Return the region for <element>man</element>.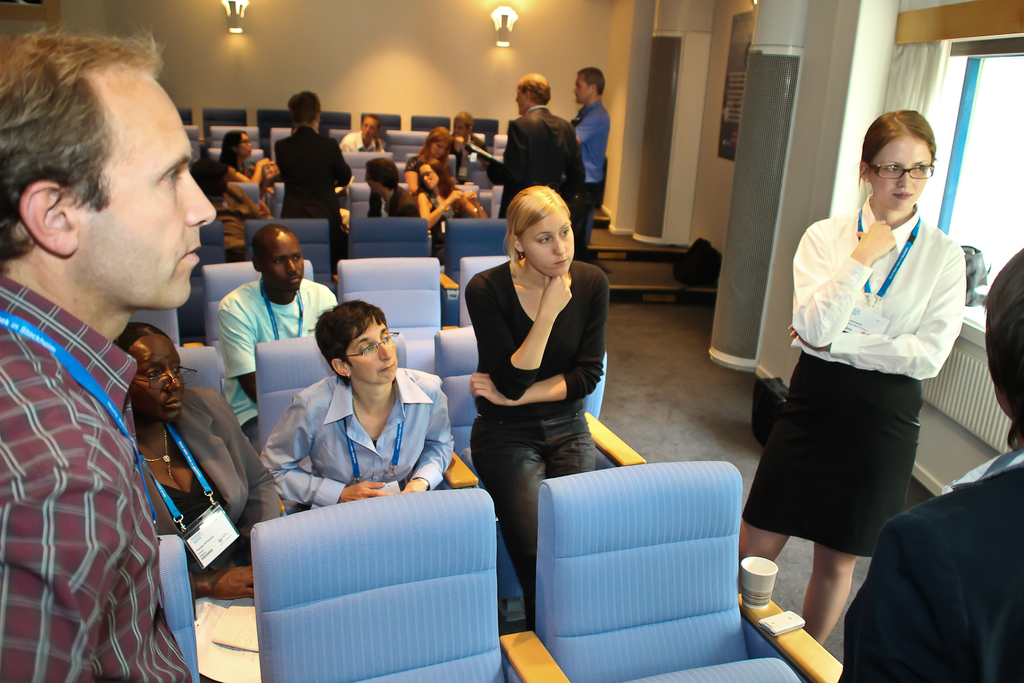
detection(191, 214, 327, 413).
